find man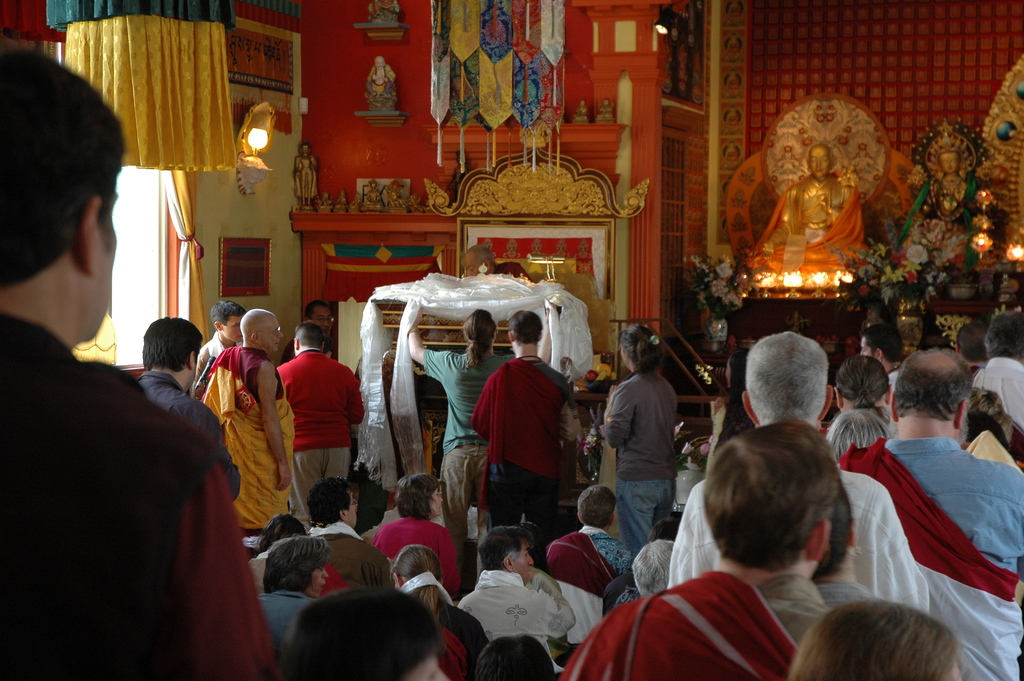
{"x1": 264, "y1": 314, "x2": 356, "y2": 508}
